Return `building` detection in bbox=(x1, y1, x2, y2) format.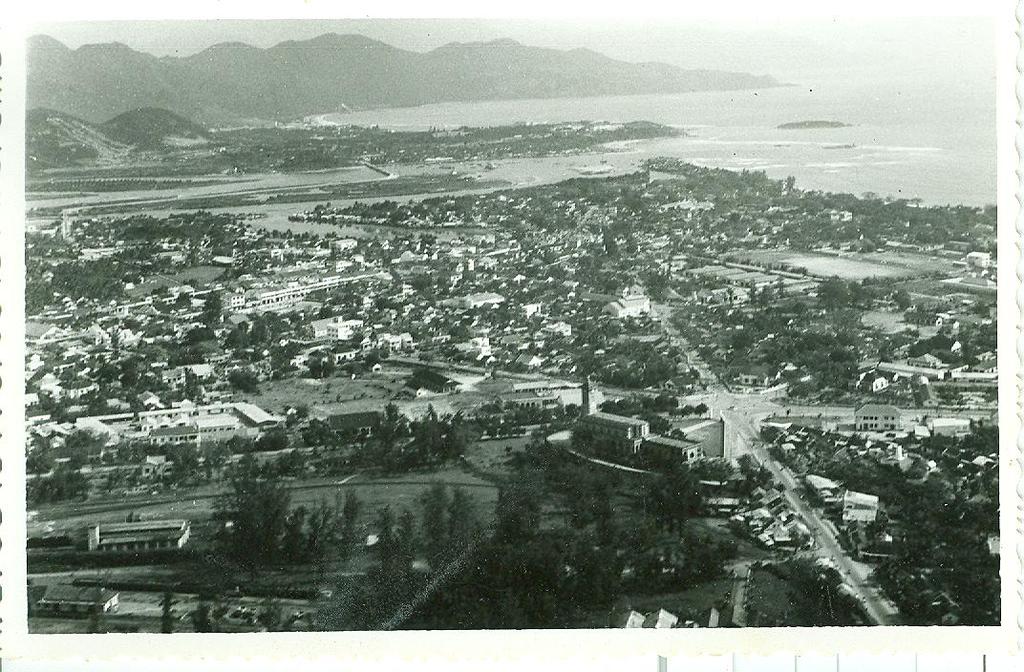
bbox=(925, 413, 972, 439).
